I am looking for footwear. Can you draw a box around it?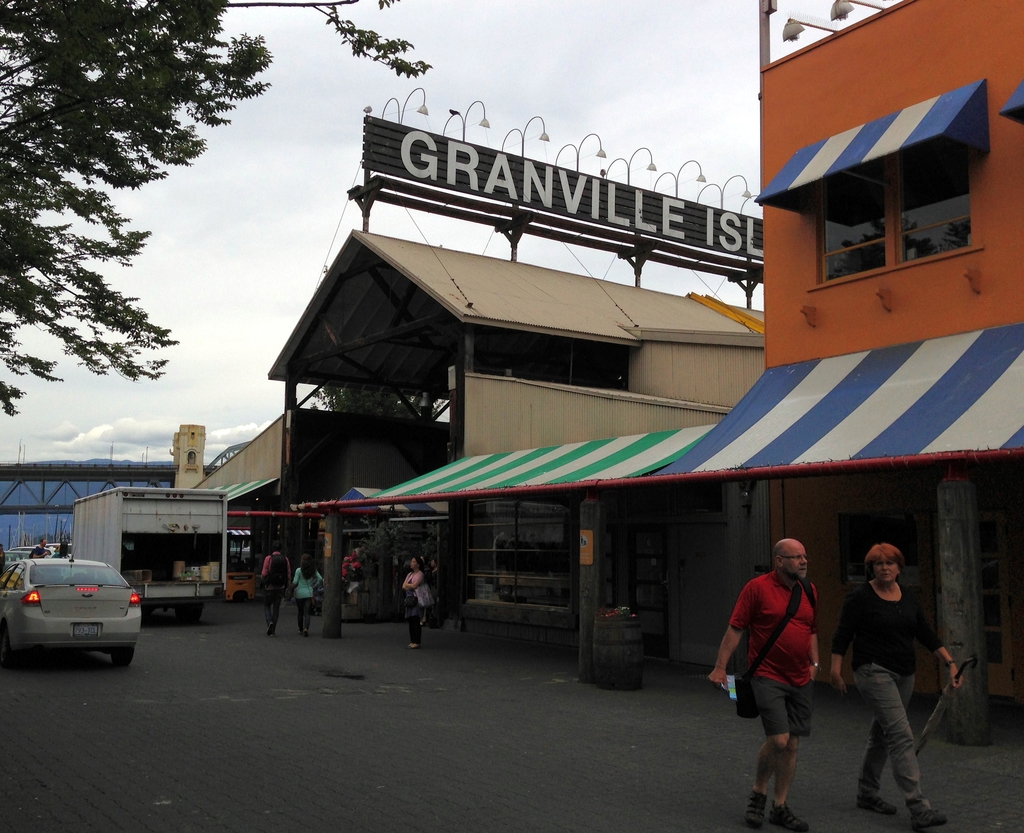
Sure, the bounding box is left=268, top=626, right=276, bottom=638.
